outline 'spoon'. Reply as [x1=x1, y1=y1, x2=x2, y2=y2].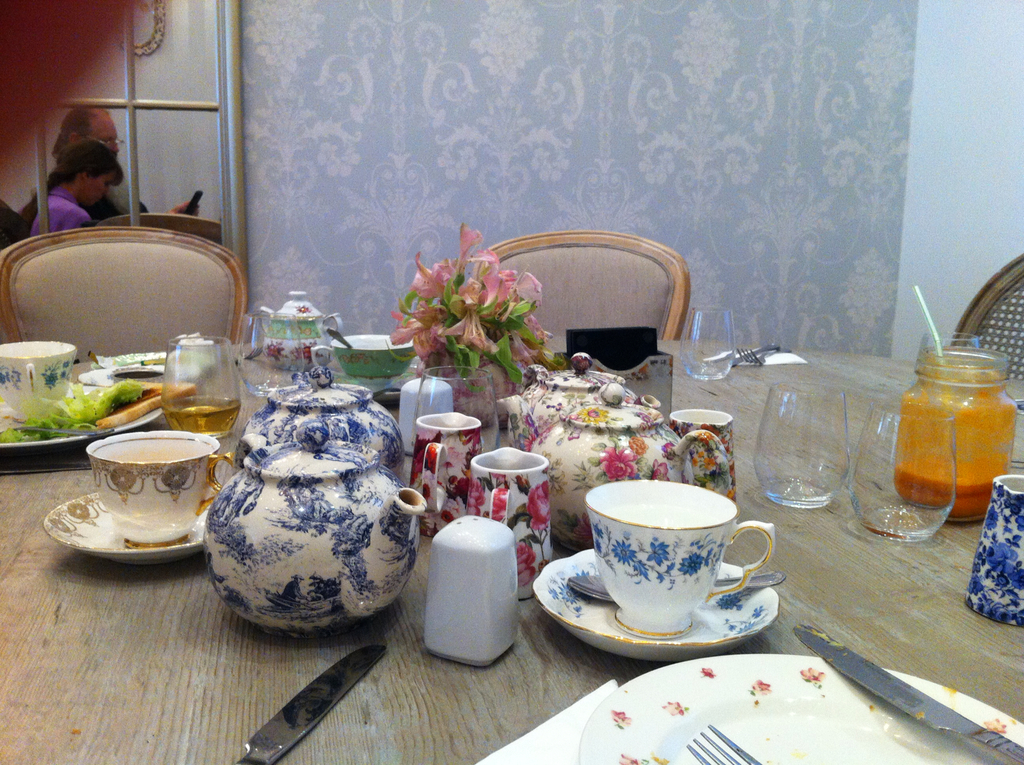
[x1=569, y1=572, x2=786, y2=599].
